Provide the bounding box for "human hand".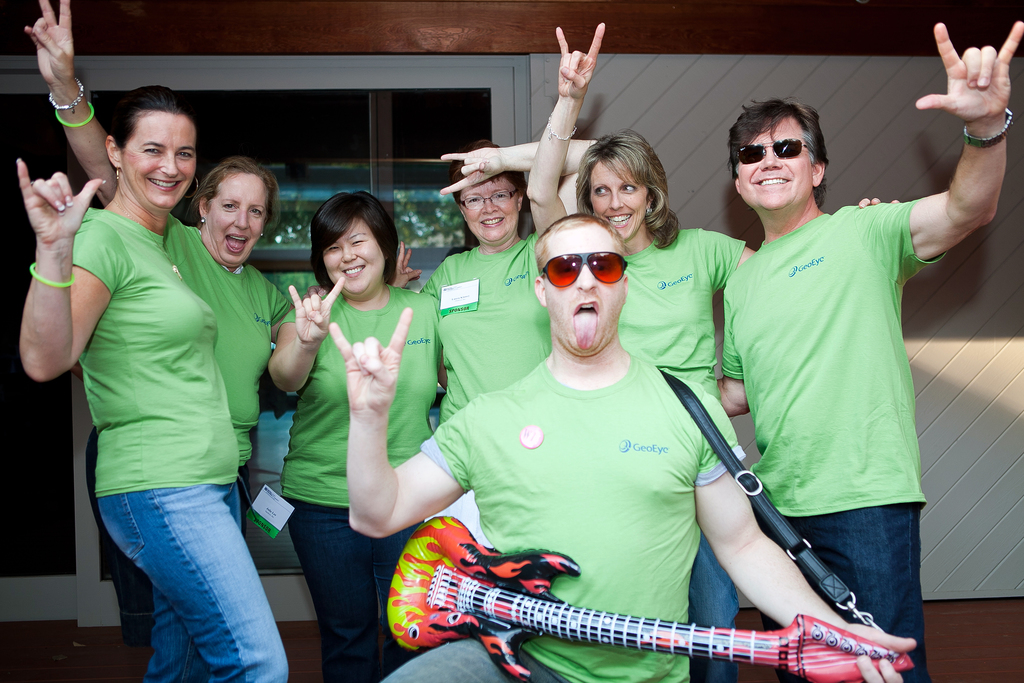
Rect(855, 195, 902, 210).
